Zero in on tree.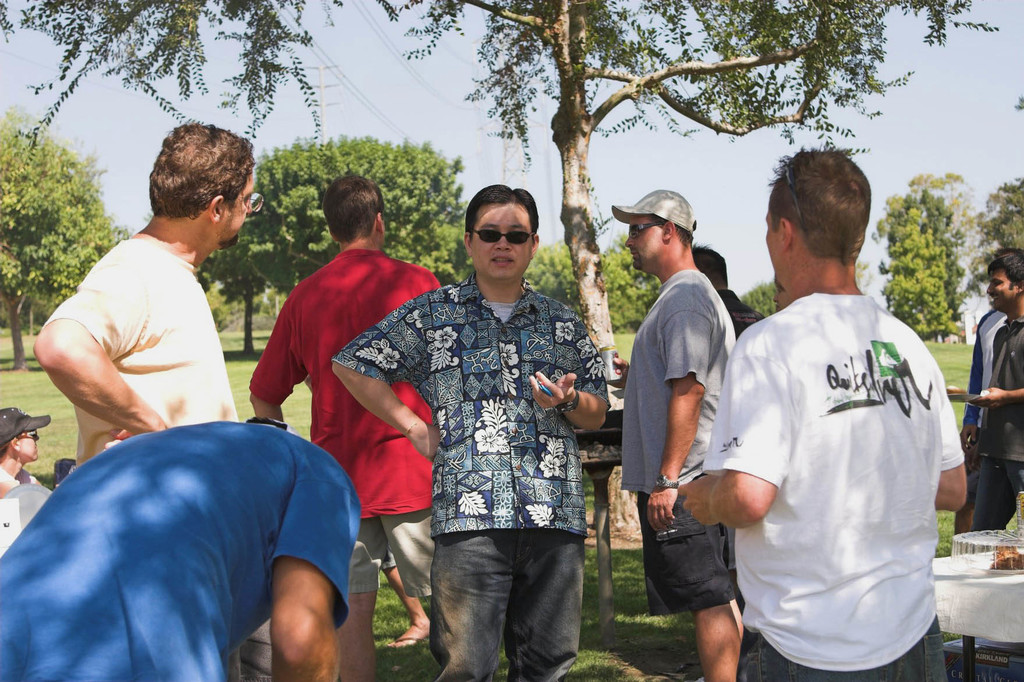
Zeroed in: bbox=(197, 237, 266, 354).
